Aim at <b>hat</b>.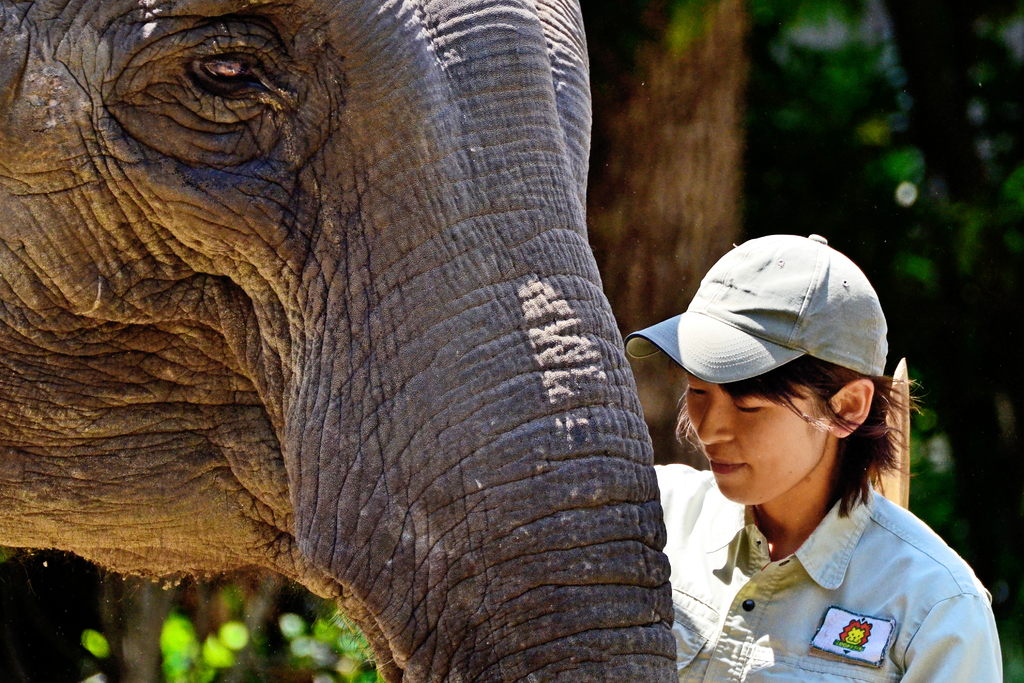
Aimed at x1=622 y1=233 x2=890 y2=386.
